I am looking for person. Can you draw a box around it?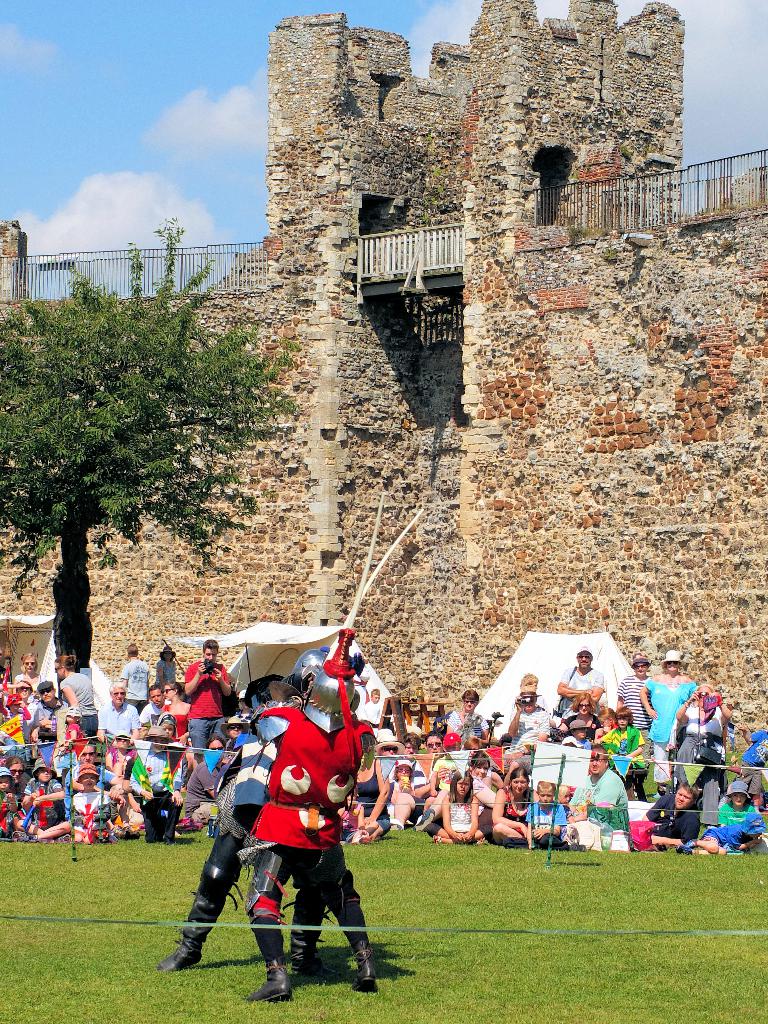
Sure, the bounding box is BBox(509, 668, 553, 762).
